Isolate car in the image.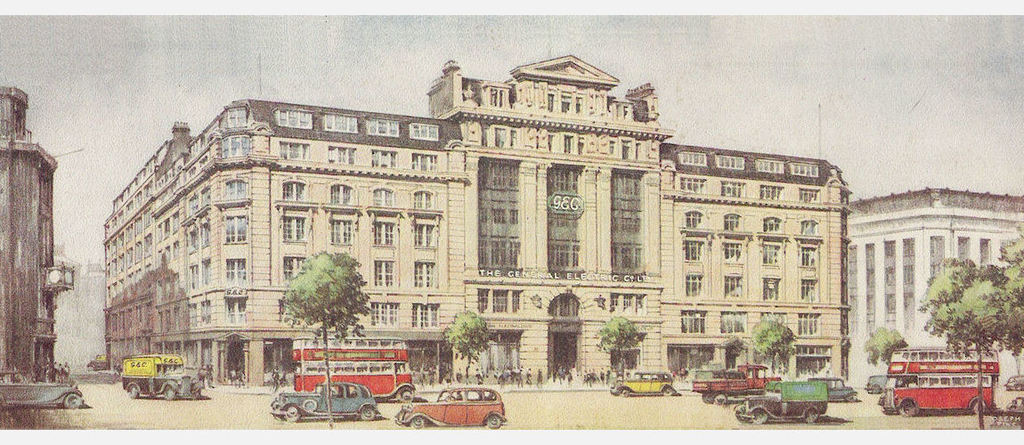
Isolated region: (609, 369, 674, 394).
